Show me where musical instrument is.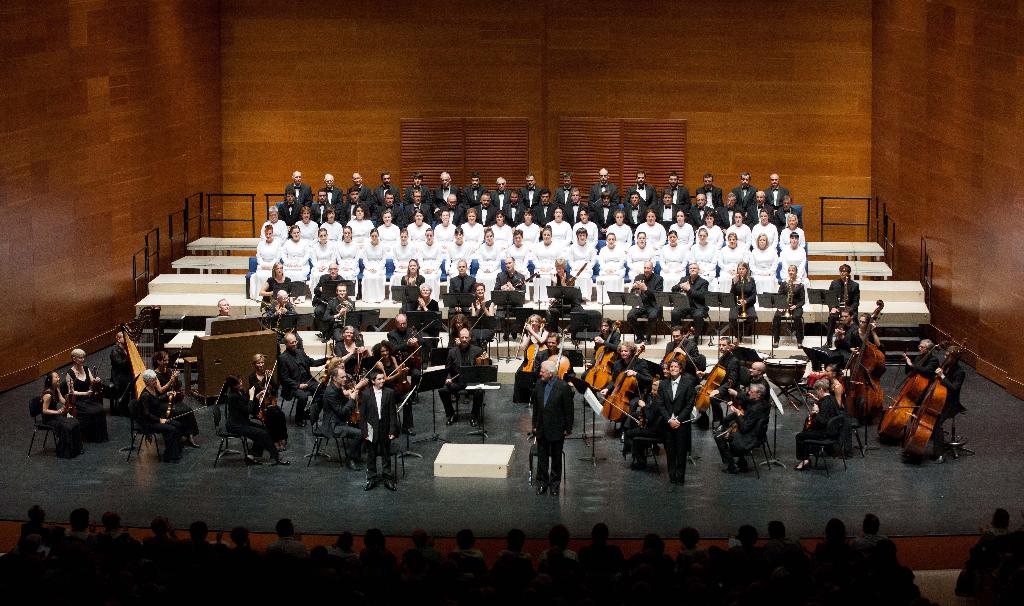
musical instrument is at [579, 315, 625, 389].
